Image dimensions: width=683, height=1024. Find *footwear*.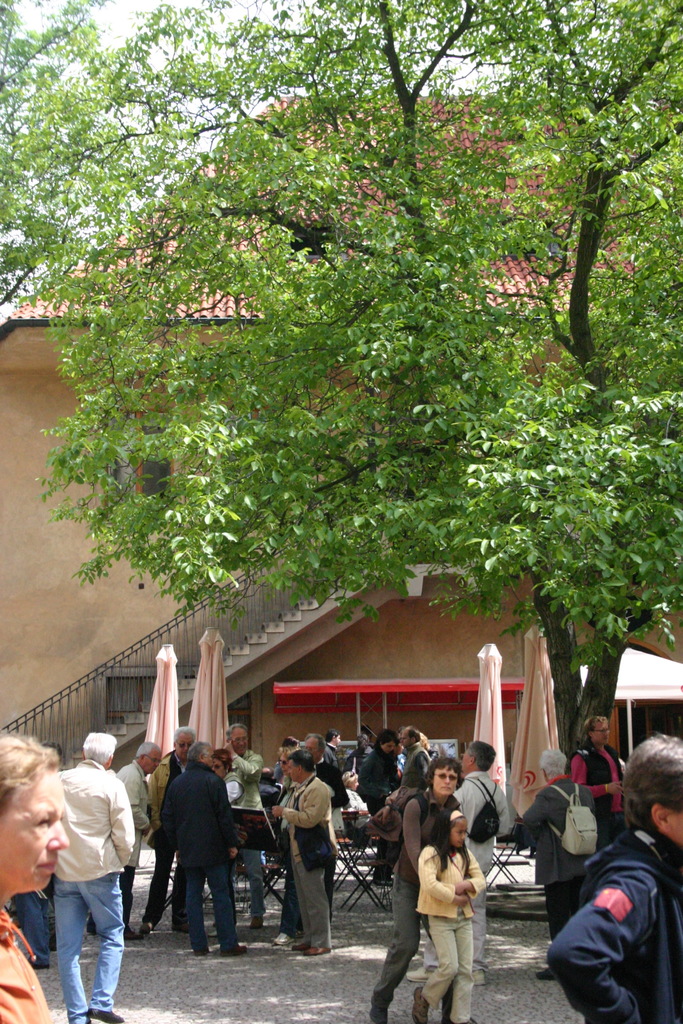
bbox=[208, 927, 218, 939].
